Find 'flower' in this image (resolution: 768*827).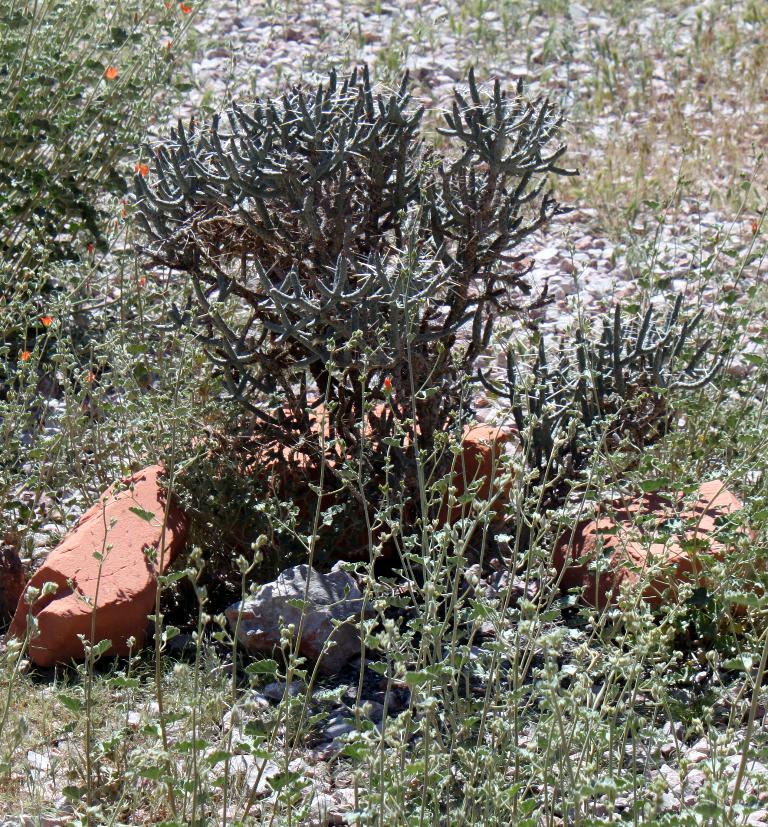
x1=180, y1=0, x2=192, y2=13.
